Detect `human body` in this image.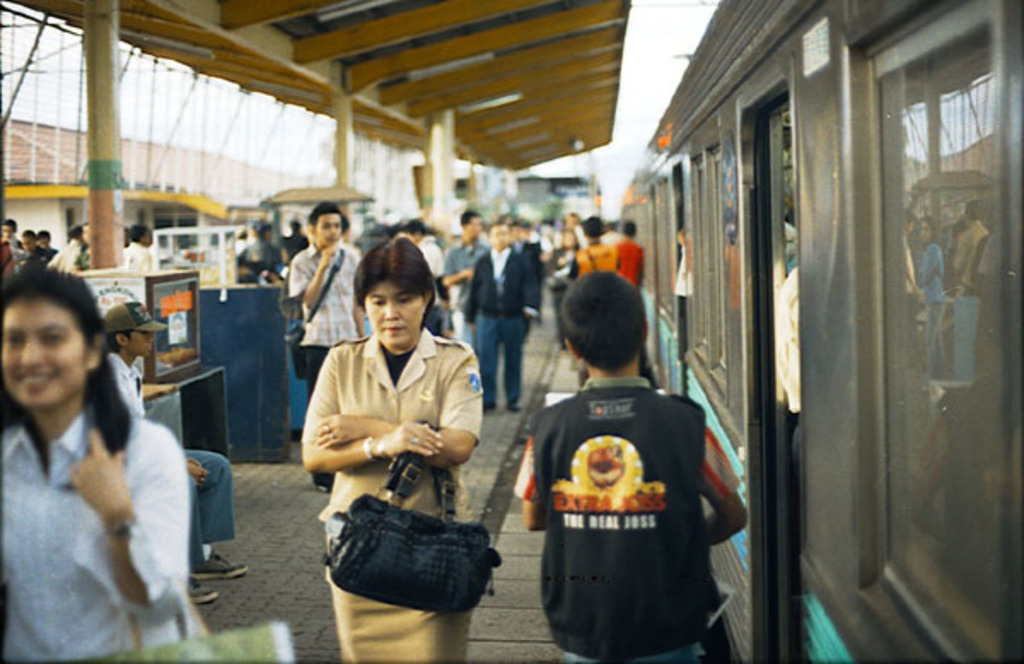
Detection: {"left": 463, "top": 224, "right": 536, "bottom": 403}.
